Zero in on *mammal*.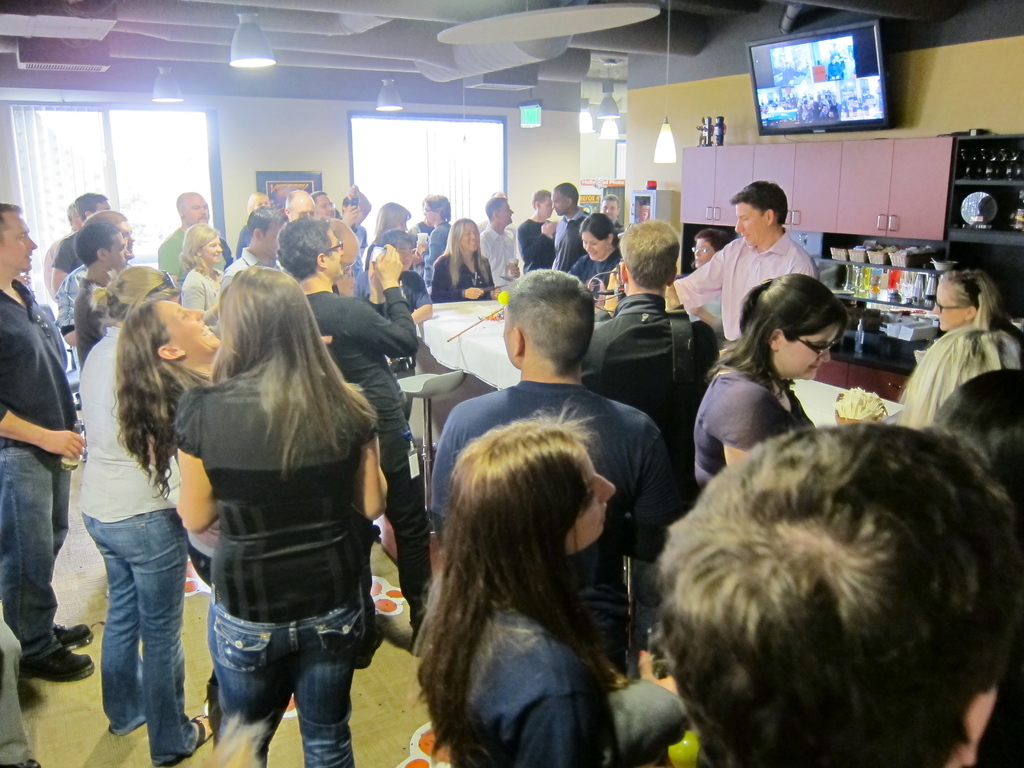
Zeroed in: (x1=76, y1=262, x2=179, y2=767).
